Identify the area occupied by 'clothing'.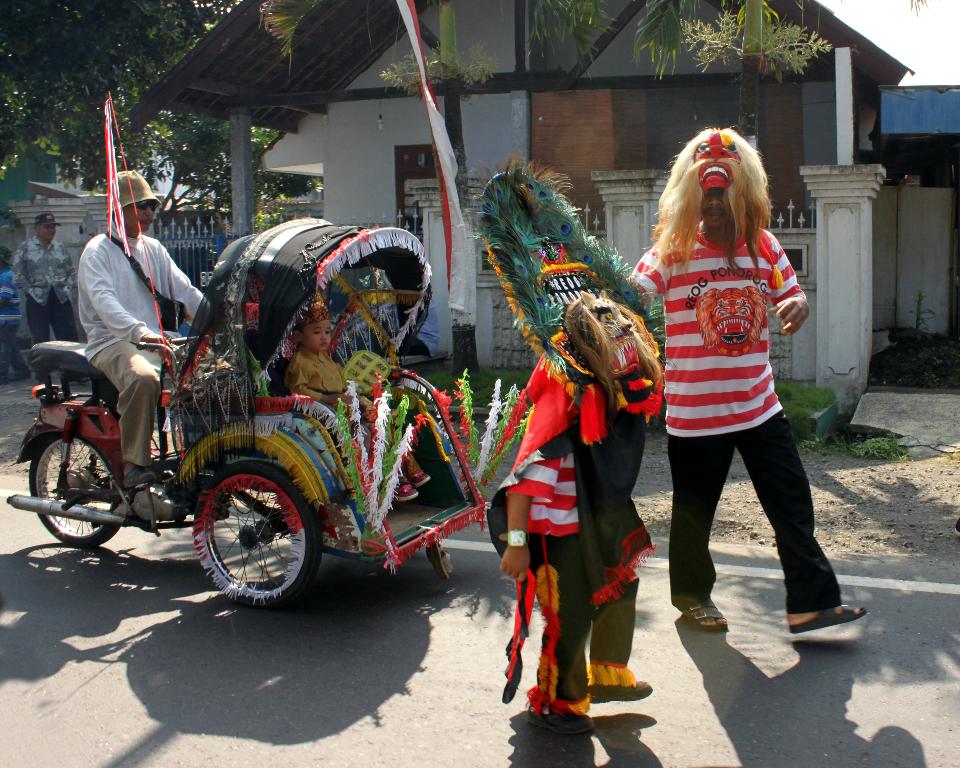
Area: locate(0, 272, 25, 371).
